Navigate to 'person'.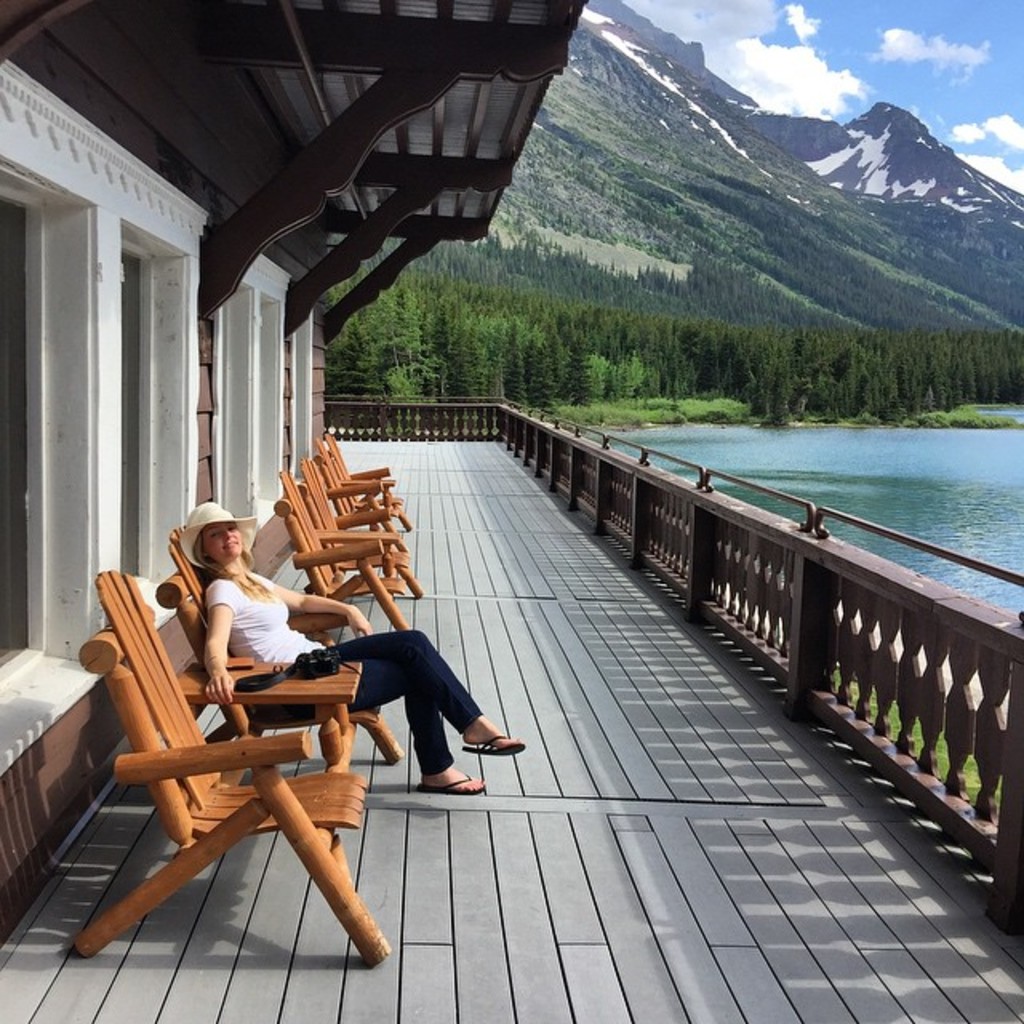
Navigation target: pyautogui.locateOnScreen(176, 501, 523, 795).
